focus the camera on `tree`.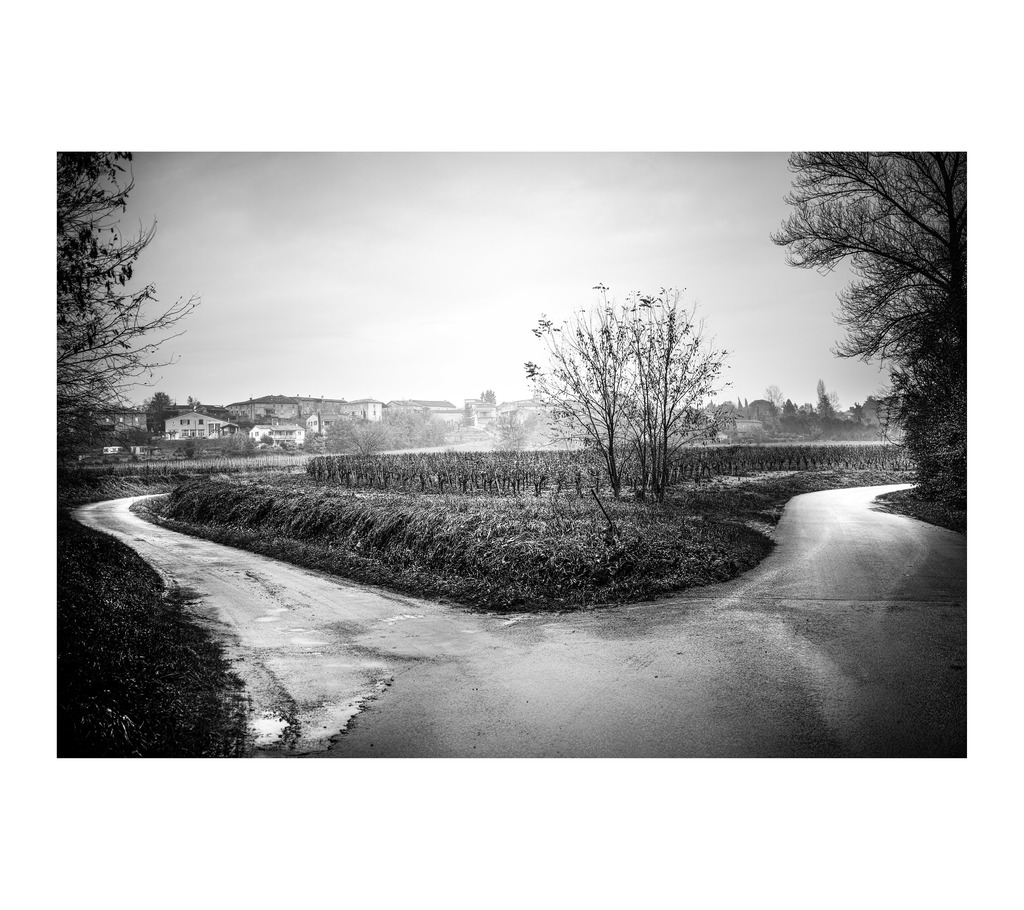
Focus region: region(52, 151, 208, 502).
